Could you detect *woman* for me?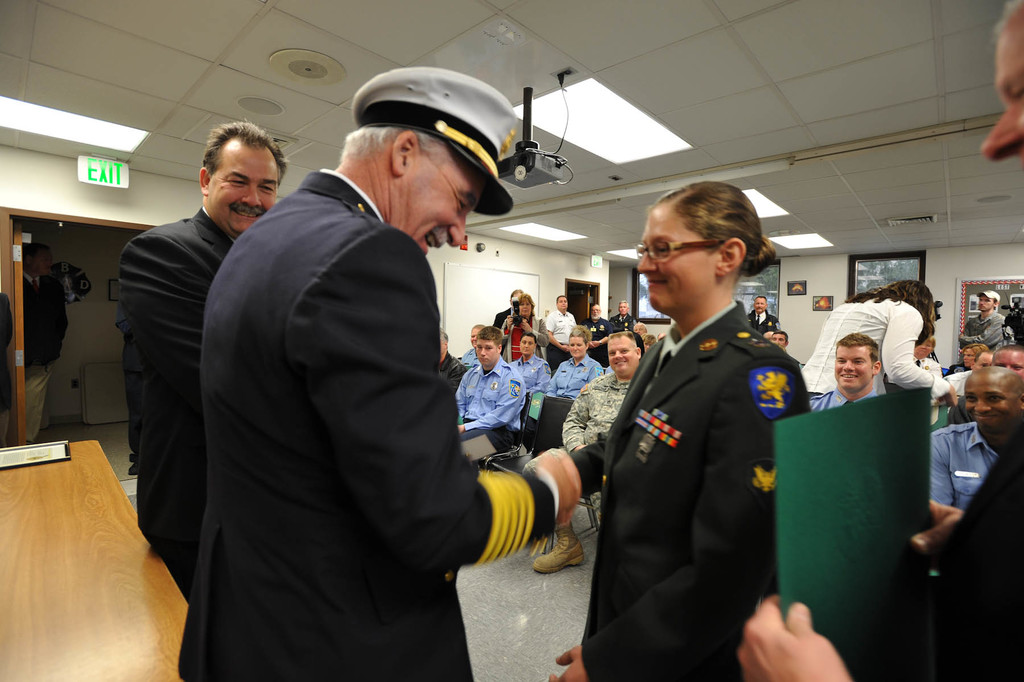
Detection result: detection(500, 291, 547, 370).
